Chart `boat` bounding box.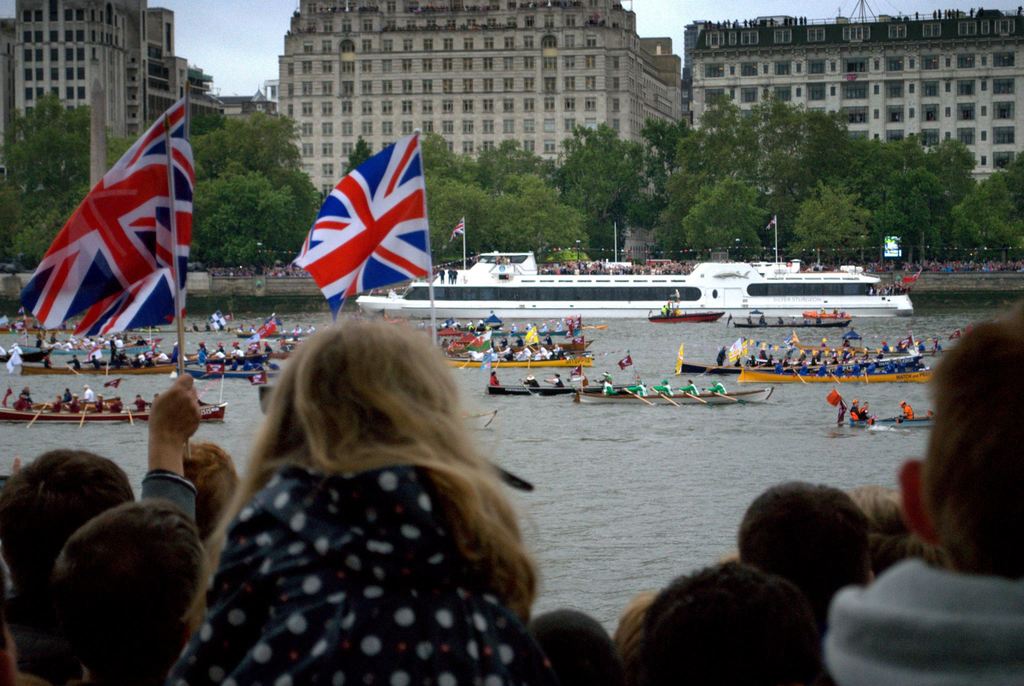
Charted: region(870, 412, 940, 429).
